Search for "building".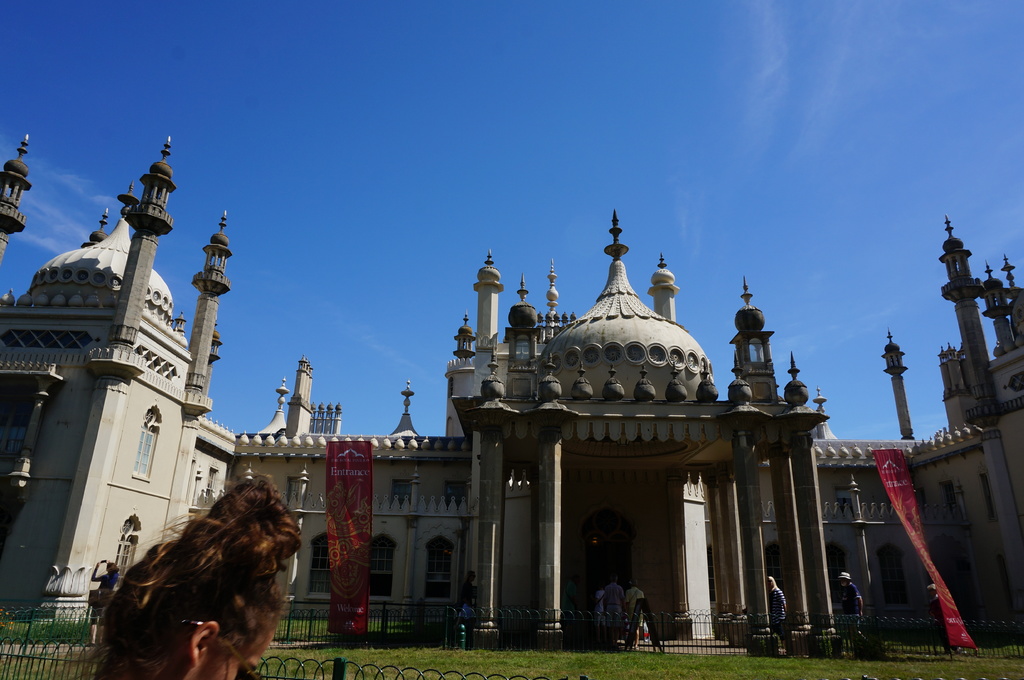
Found at <box>0,134,1023,628</box>.
